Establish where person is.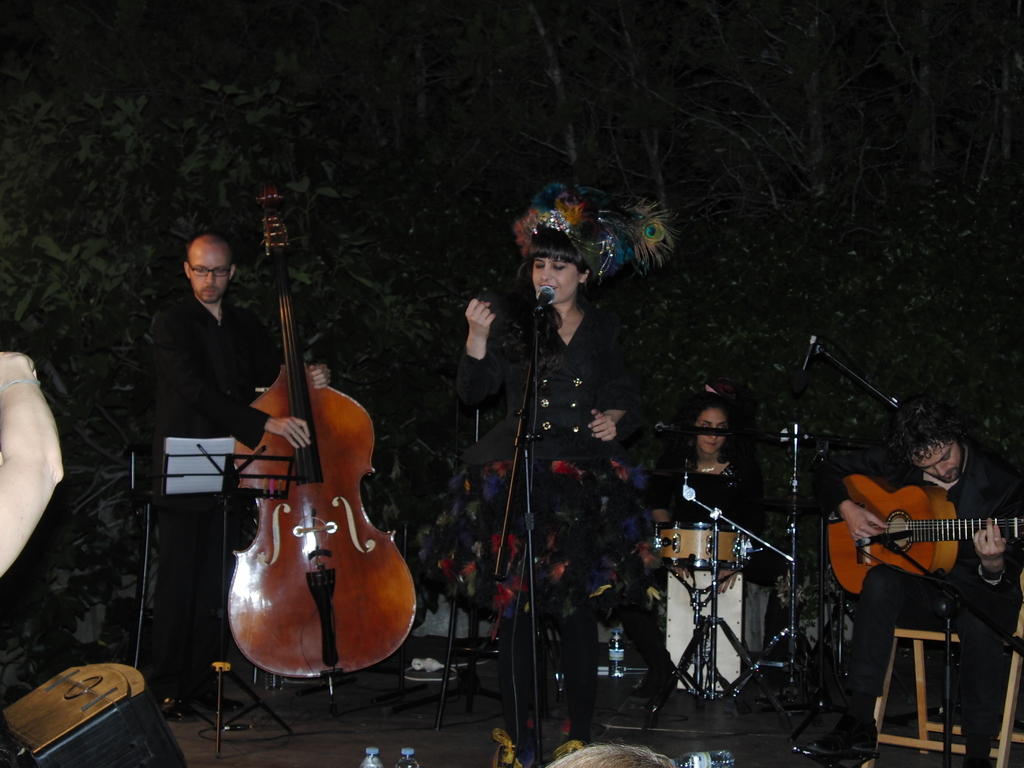
Established at <bbox>0, 351, 66, 574</bbox>.
